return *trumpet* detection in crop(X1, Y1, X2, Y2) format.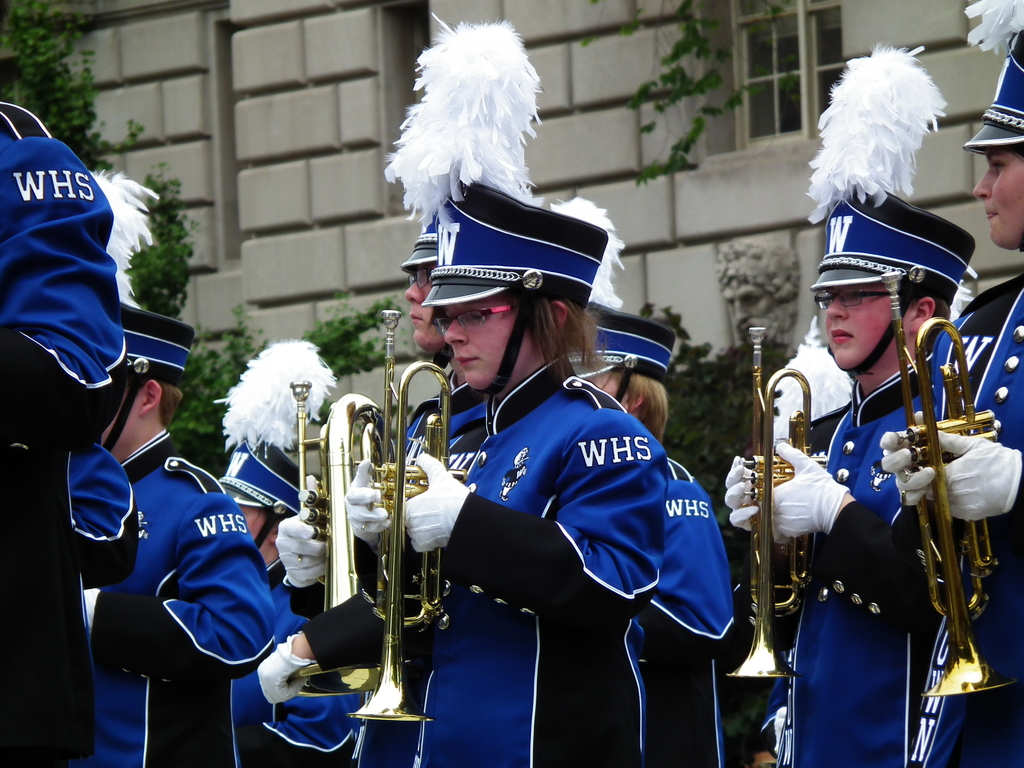
crop(294, 371, 413, 701).
